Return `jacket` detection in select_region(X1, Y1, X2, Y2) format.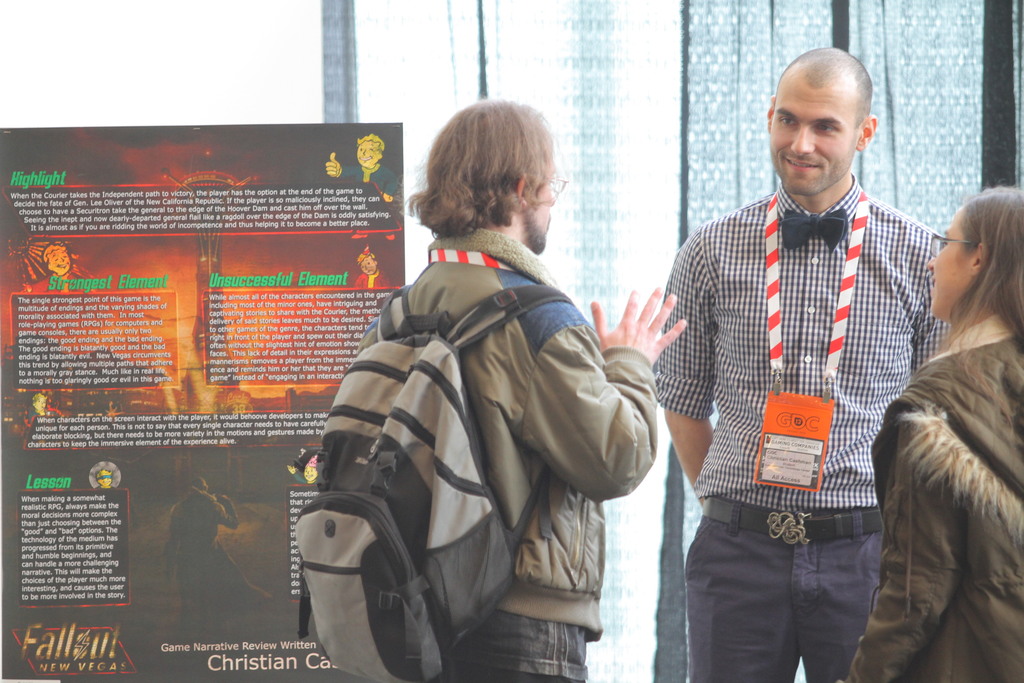
select_region(870, 200, 1022, 664).
